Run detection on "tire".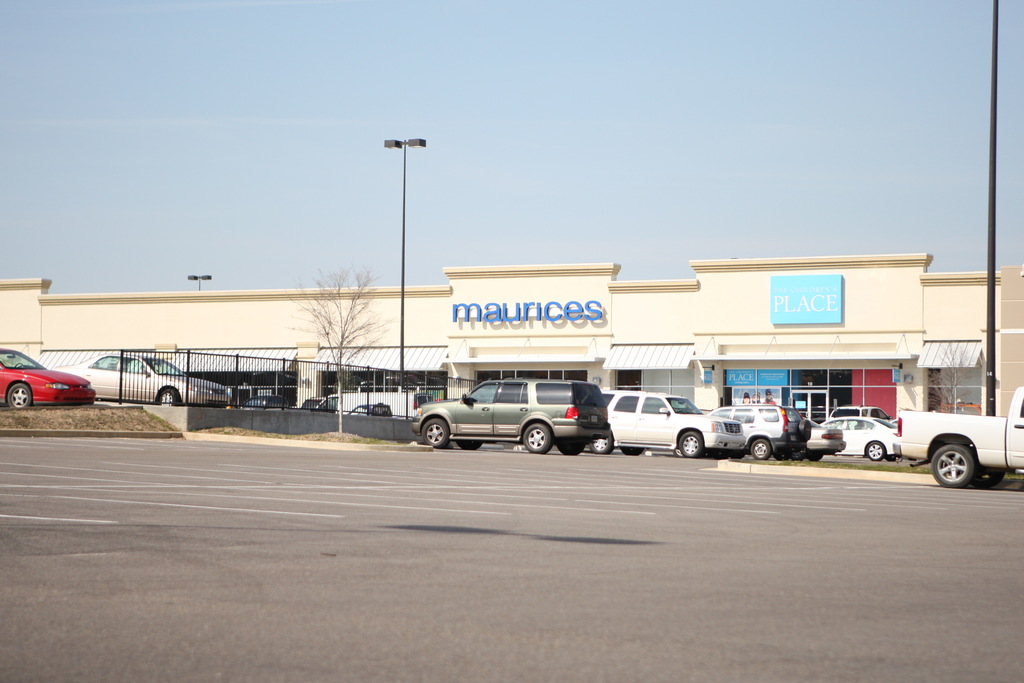
Result: (554, 443, 584, 461).
